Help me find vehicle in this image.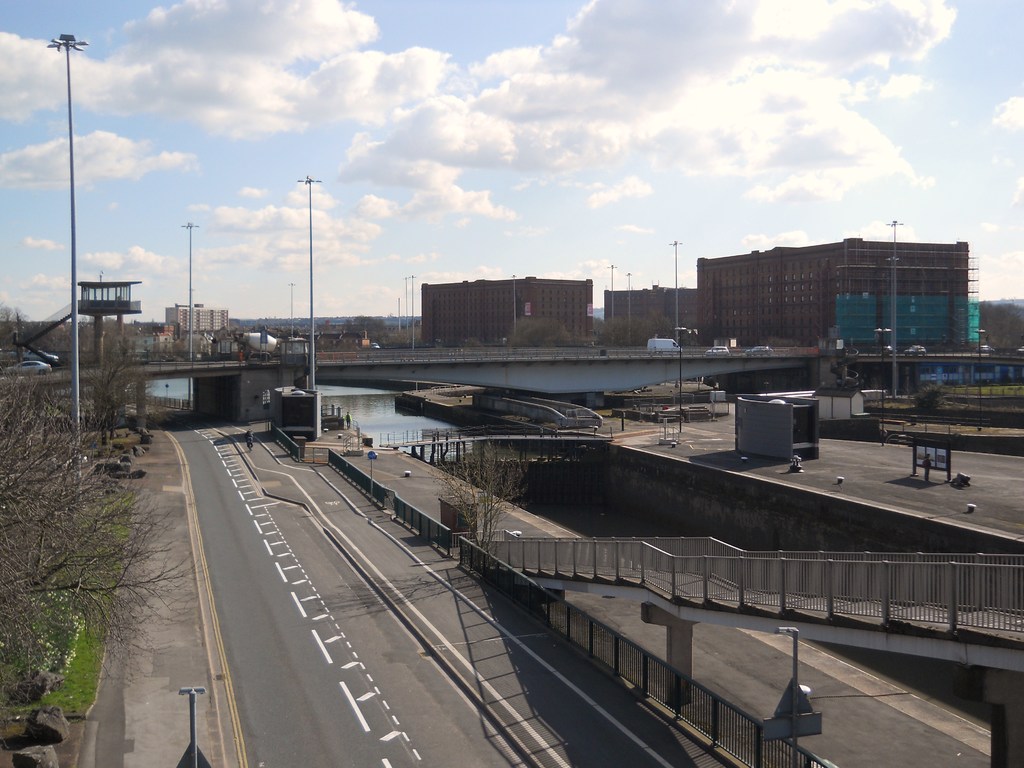
Found it: 746:344:772:357.
